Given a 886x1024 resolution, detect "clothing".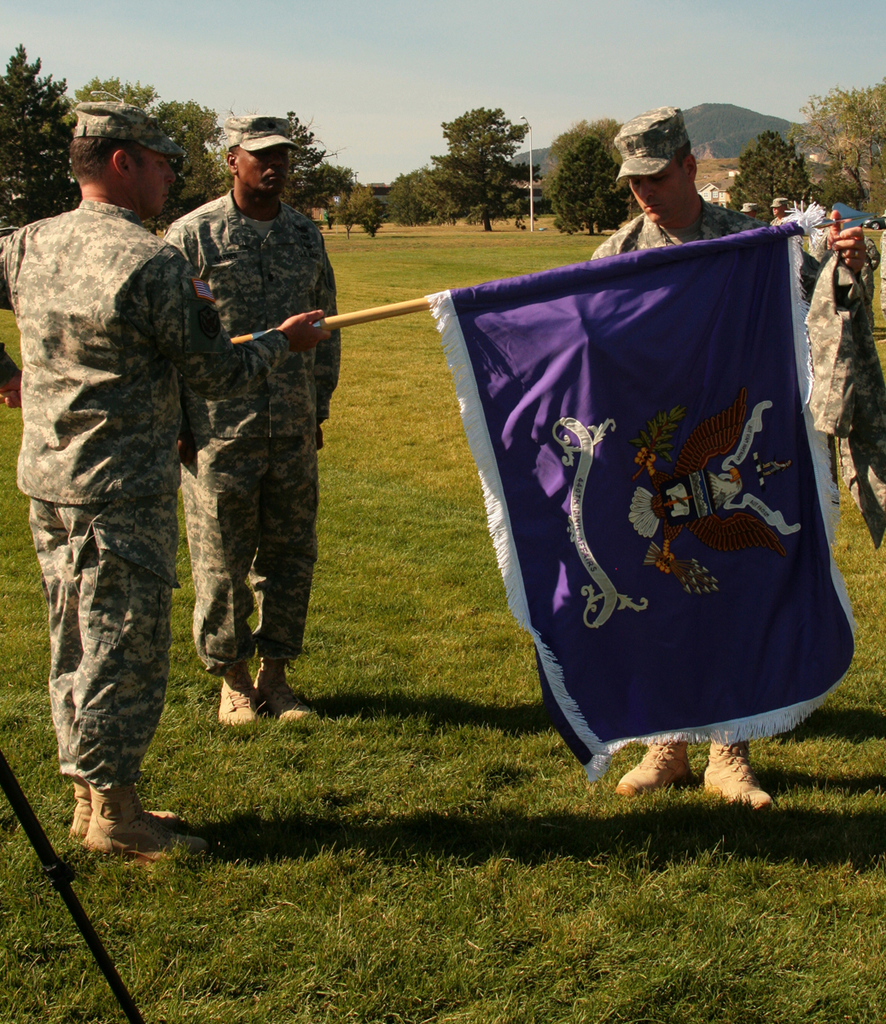
left=15, top=96, right=233, bottom=834.
